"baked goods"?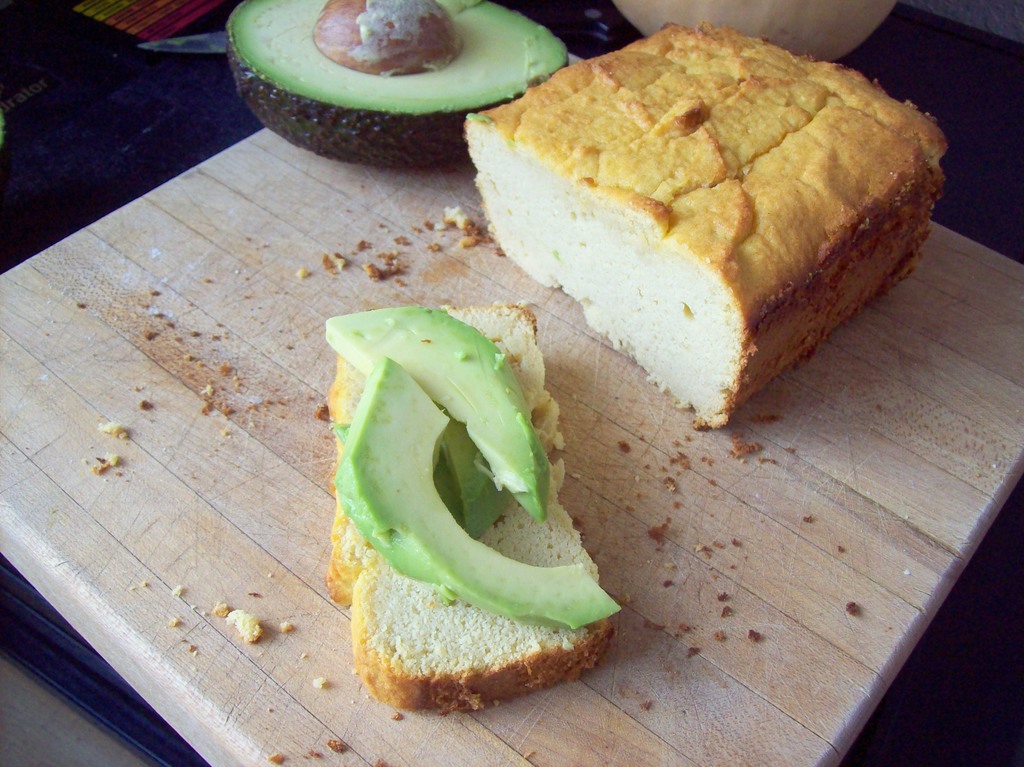
[left=462, top=19, right=943, bottom=422]
